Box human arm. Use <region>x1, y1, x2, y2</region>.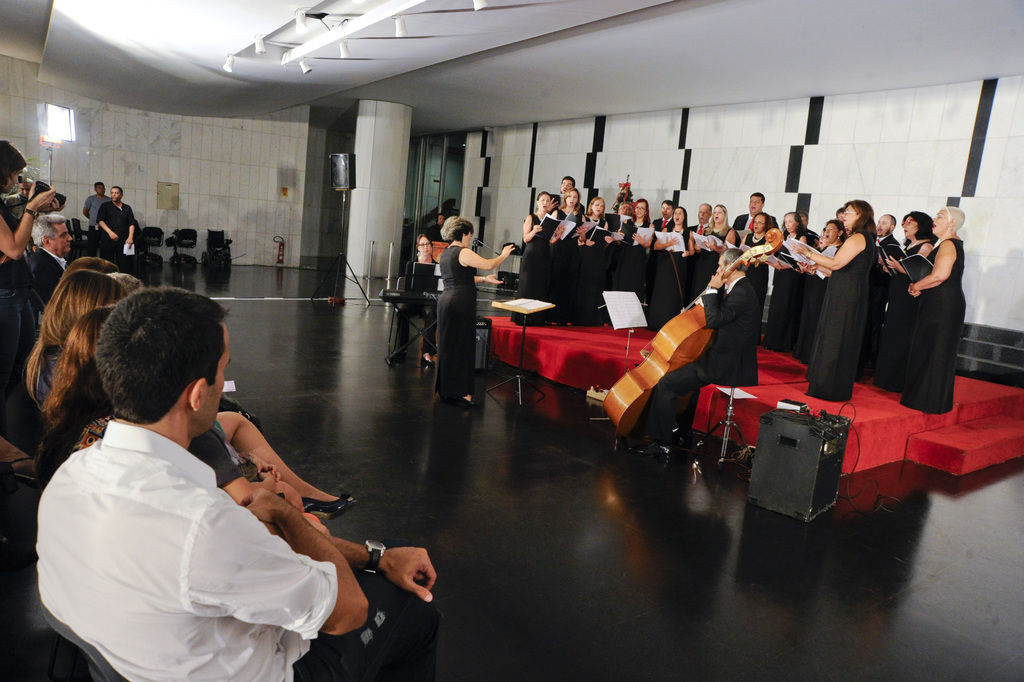
<region>126, 208, 139, 246</region>.
